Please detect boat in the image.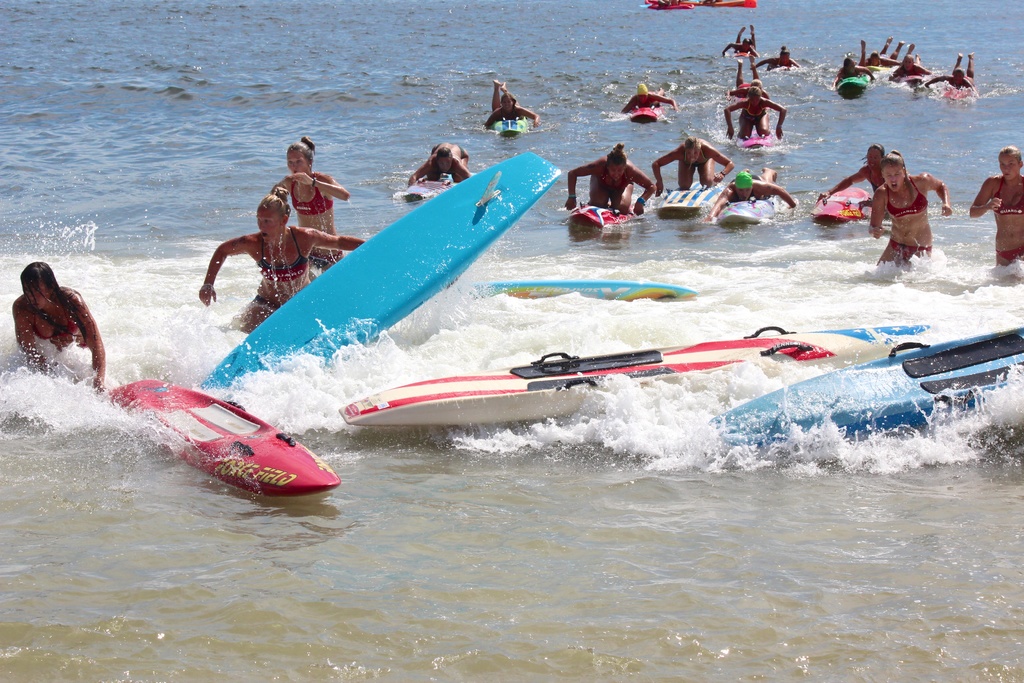
805/184/870/233.
